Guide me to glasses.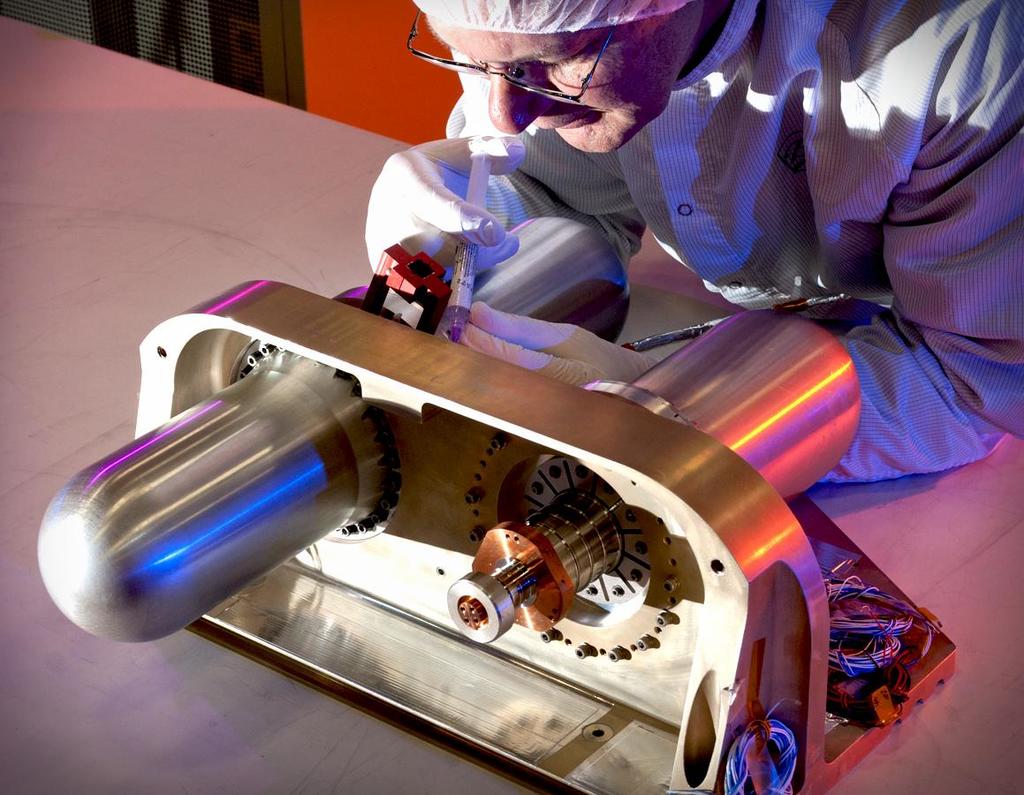
Guidance: rect(405, 42, 661, 97).
